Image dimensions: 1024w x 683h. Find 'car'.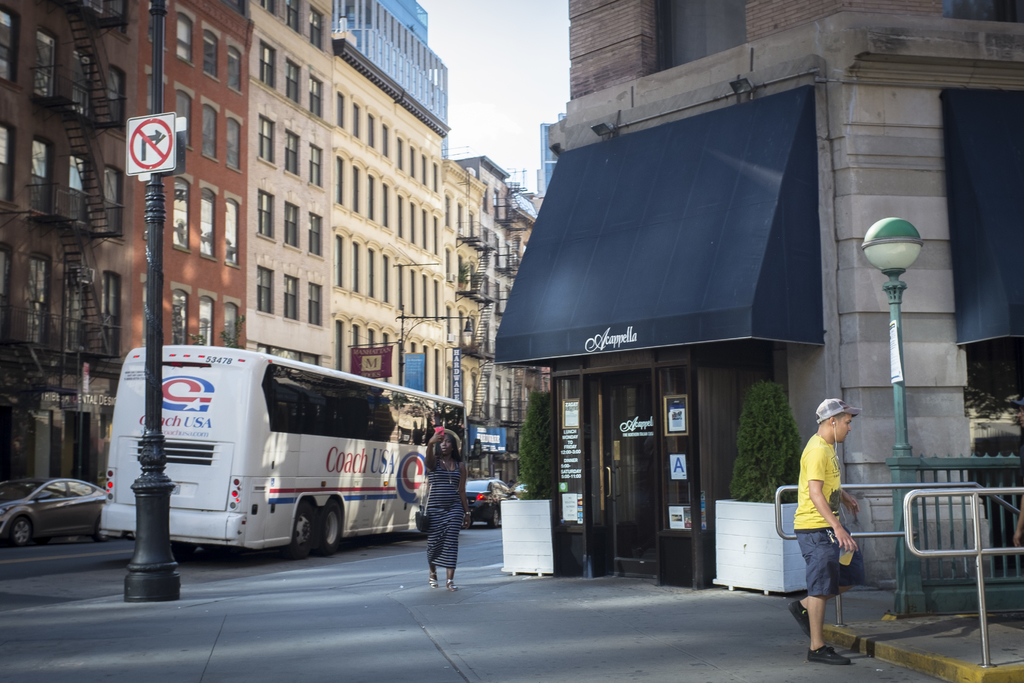
x1=0 y1=479 x2=110 y2=550.
